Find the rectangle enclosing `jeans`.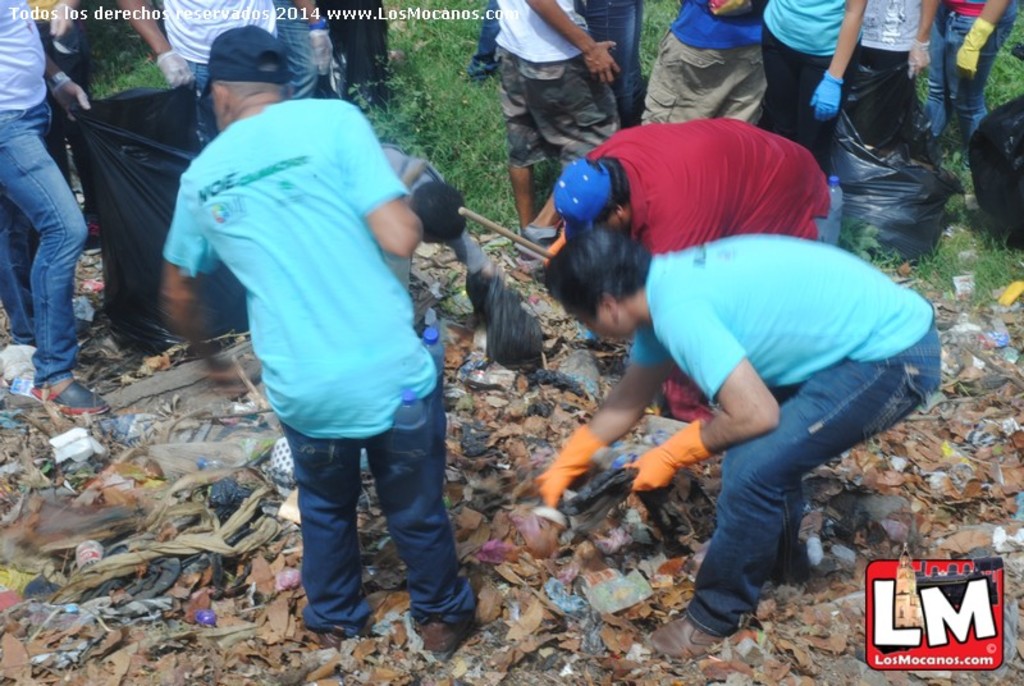
bbox(479, 0, 500, 74).
